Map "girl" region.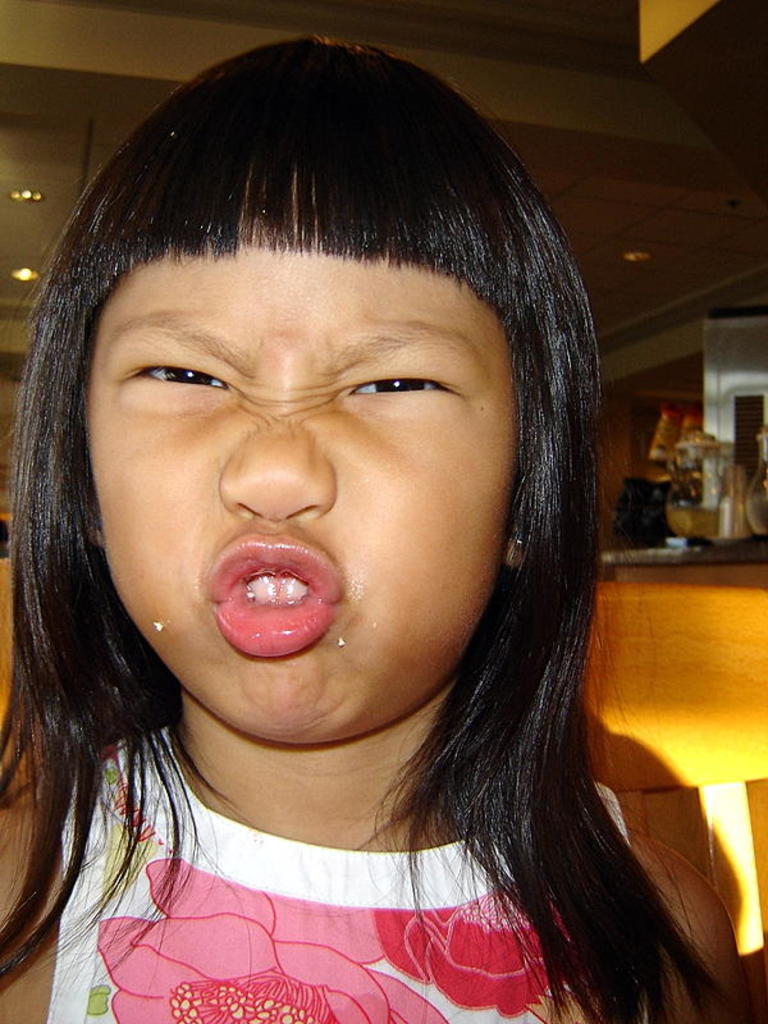
Mapped to [0, 40, 748, 1023].
